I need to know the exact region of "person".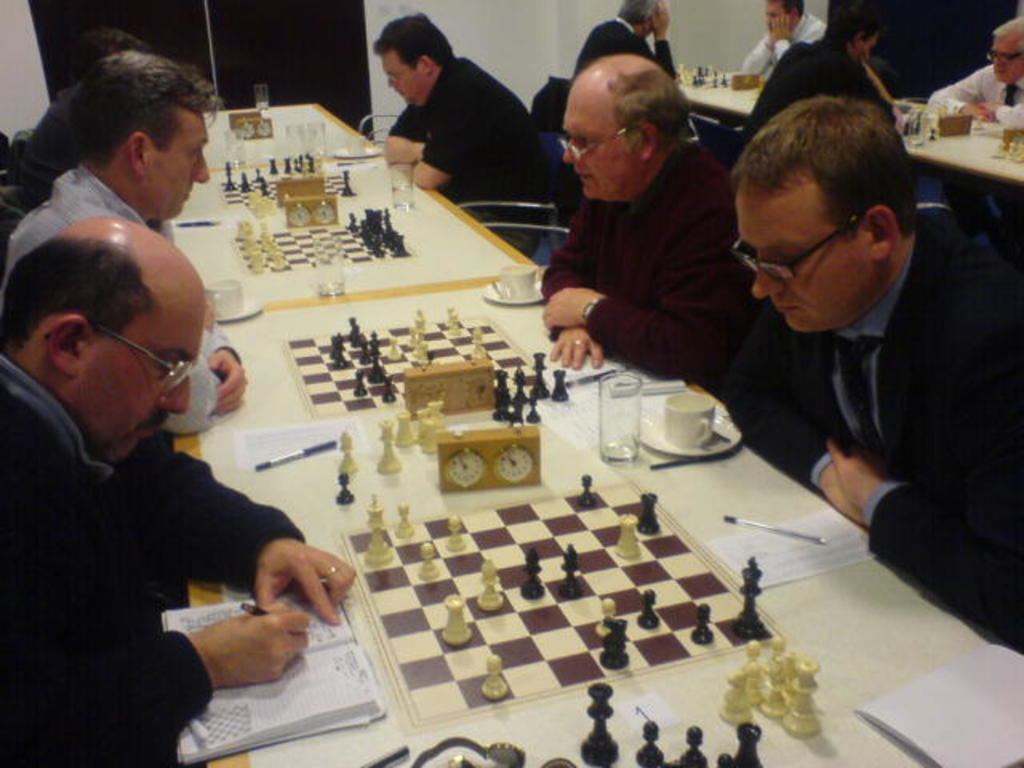
Region: l=912, t=5, r=1022, b=133.
